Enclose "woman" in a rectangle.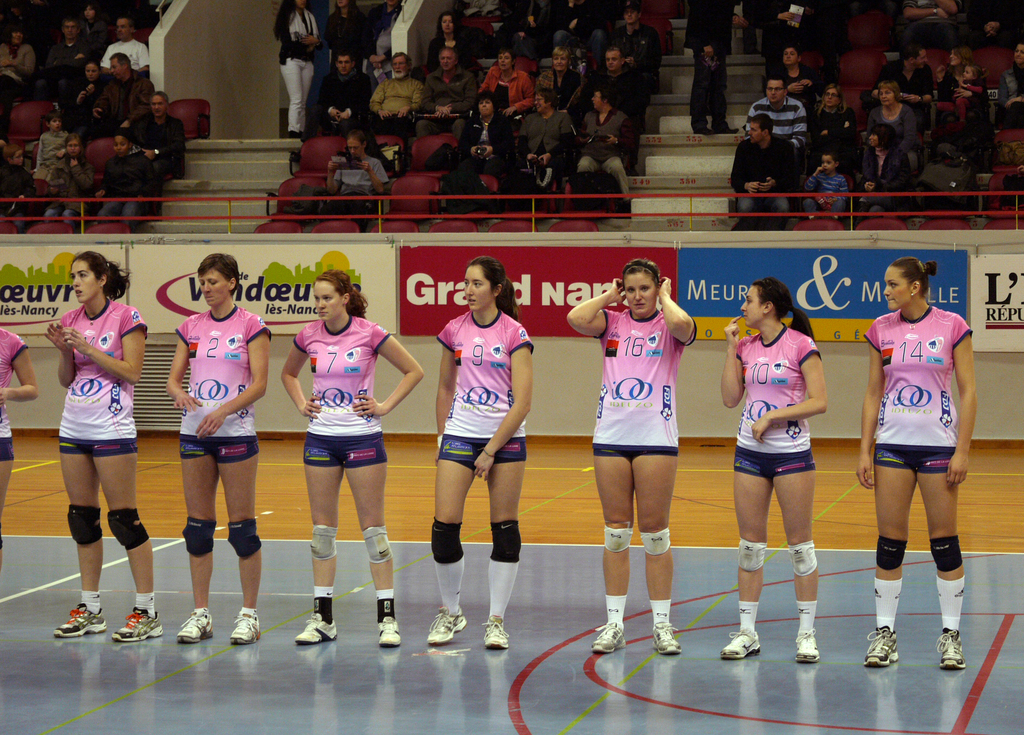
BBox(476, 47, 529, 114).
